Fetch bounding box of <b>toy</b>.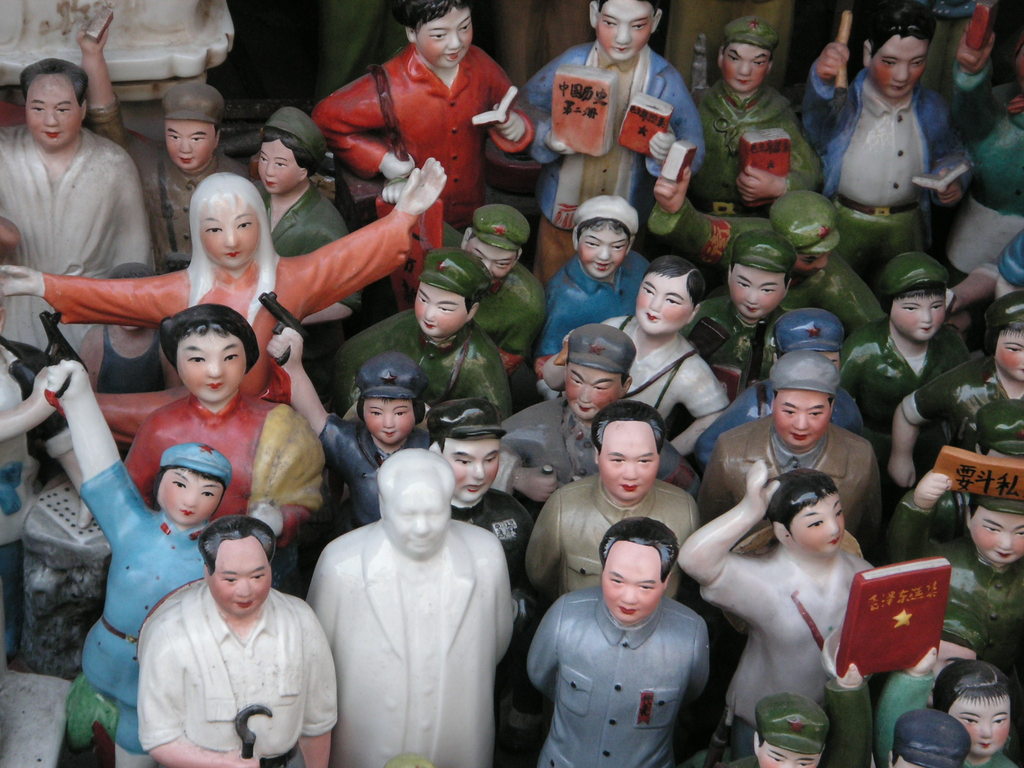
Bbox: crop(310, 6, 529, 292).
